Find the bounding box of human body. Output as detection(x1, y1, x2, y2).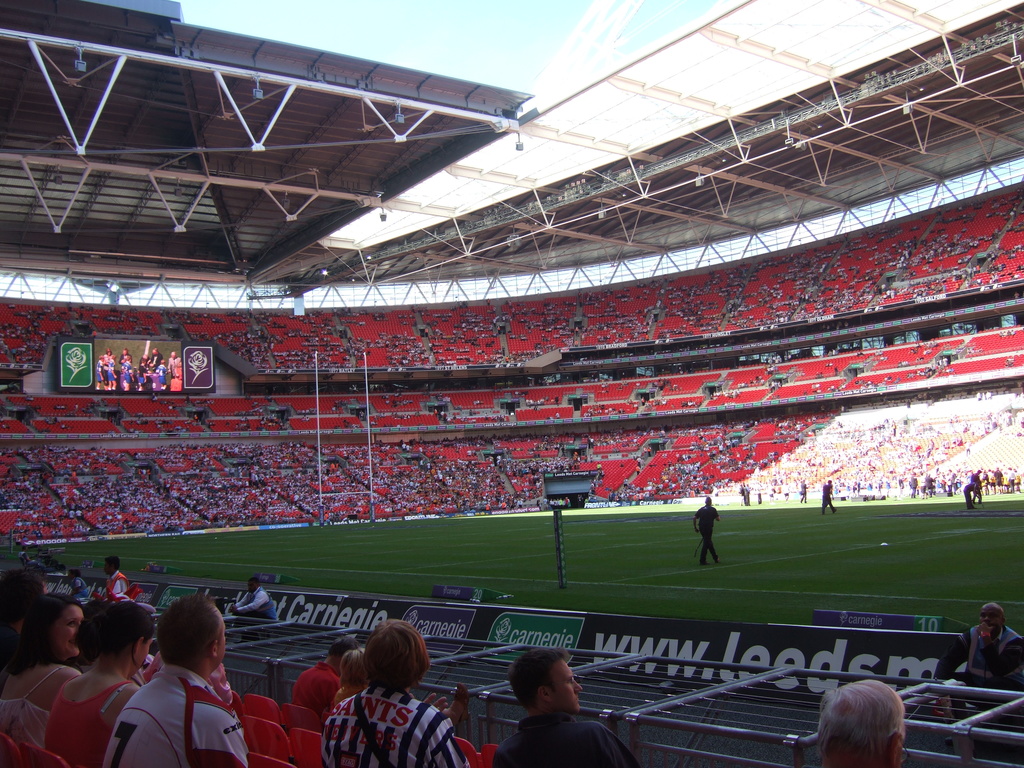
detection(74, 577, 88, 598).
